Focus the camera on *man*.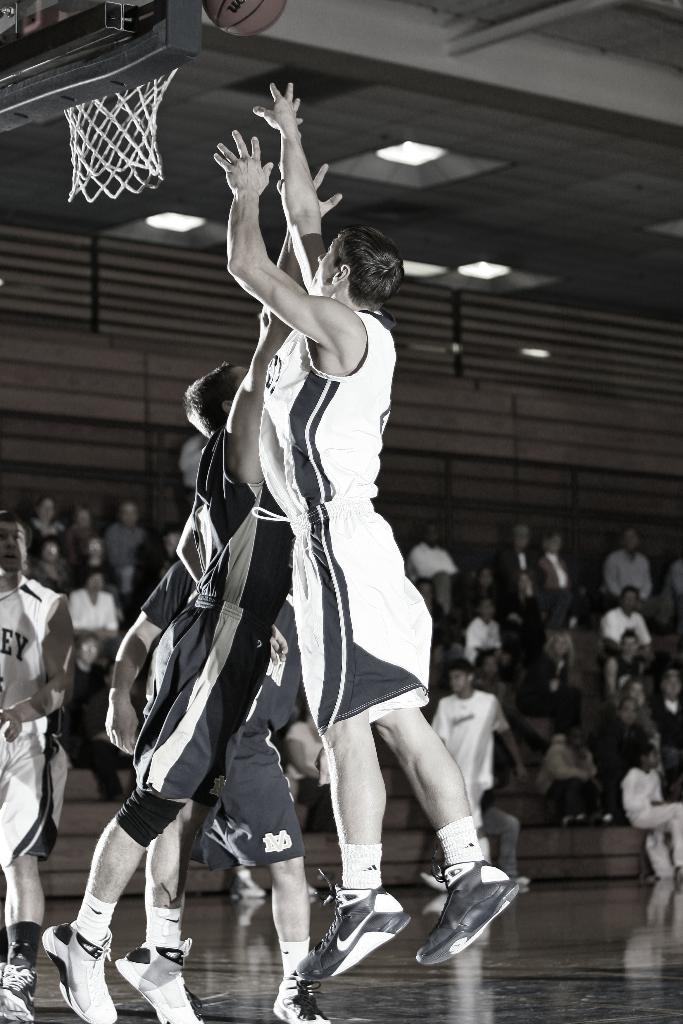
Focus region: x1=499, y1=521, x2=548, y2=620.
